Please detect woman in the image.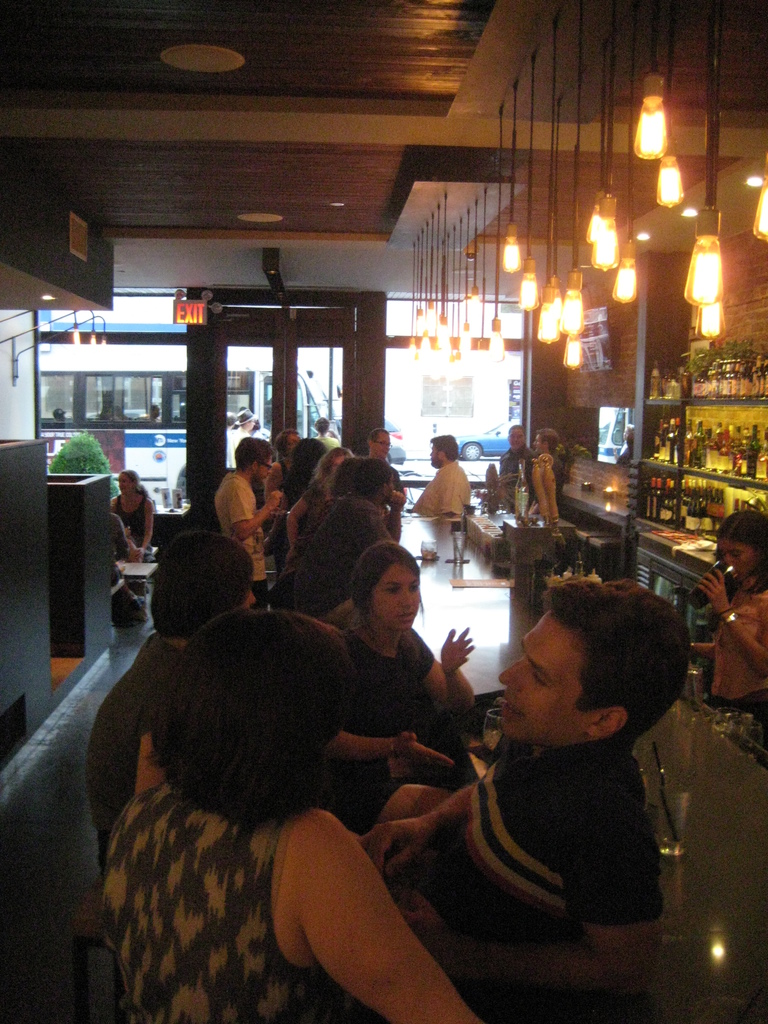
region(689, 510, 767, 760).
